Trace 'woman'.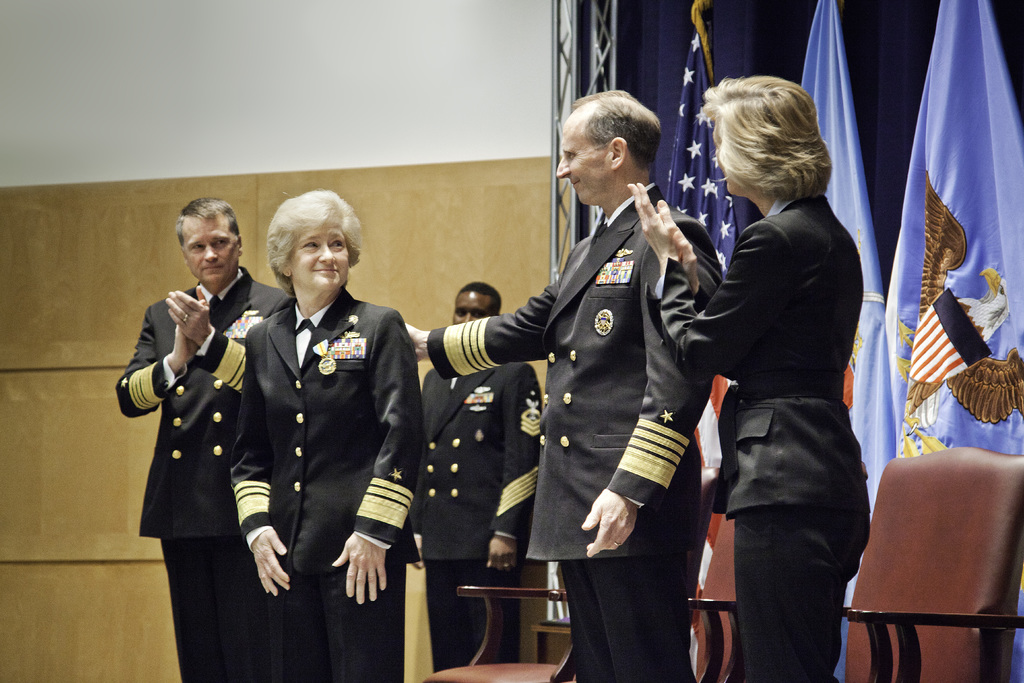
Traced to {"x1": 687, "y1": 67, "x2": 851, "y2": 682}.
